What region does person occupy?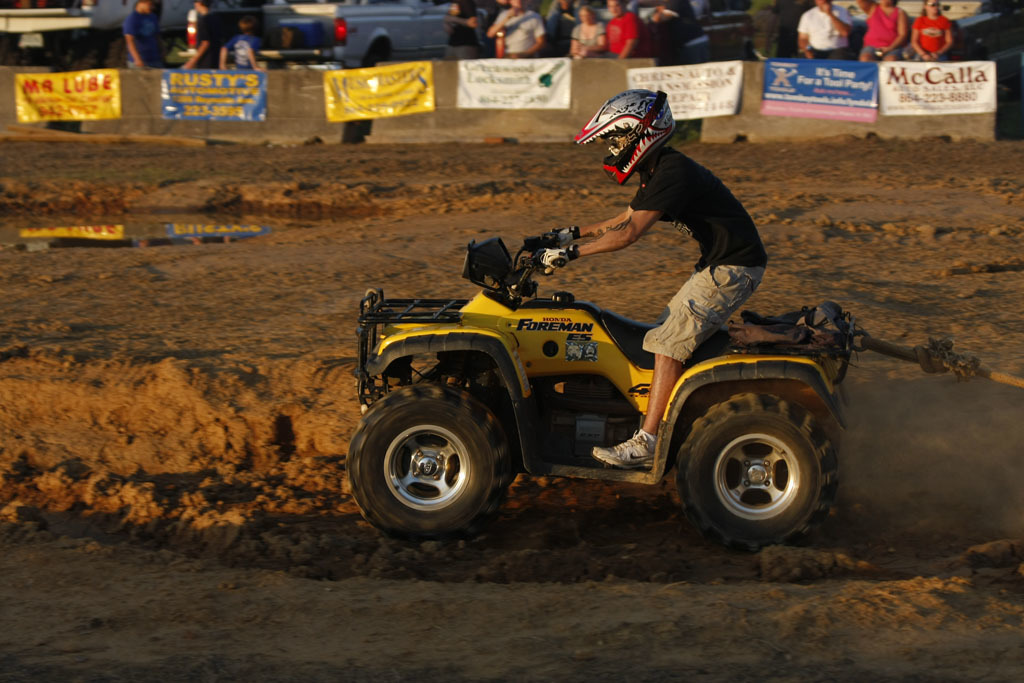
pyautogui.locateOnScreen(535, 90, 768, 471).
